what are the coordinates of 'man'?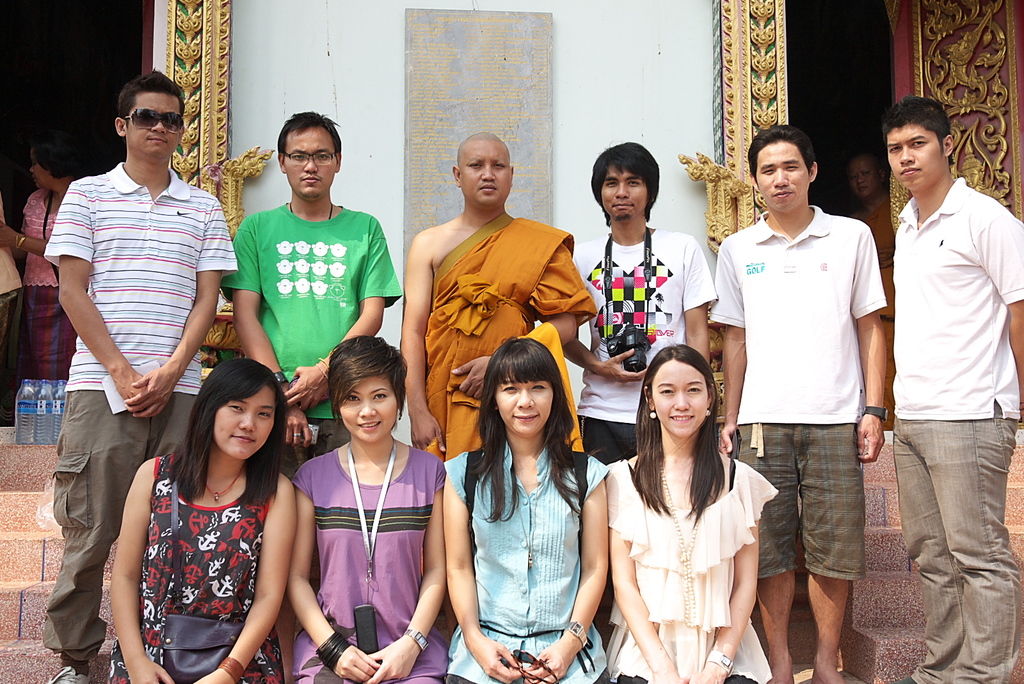
(left=868, top=79, right=1016, bottom=656).
